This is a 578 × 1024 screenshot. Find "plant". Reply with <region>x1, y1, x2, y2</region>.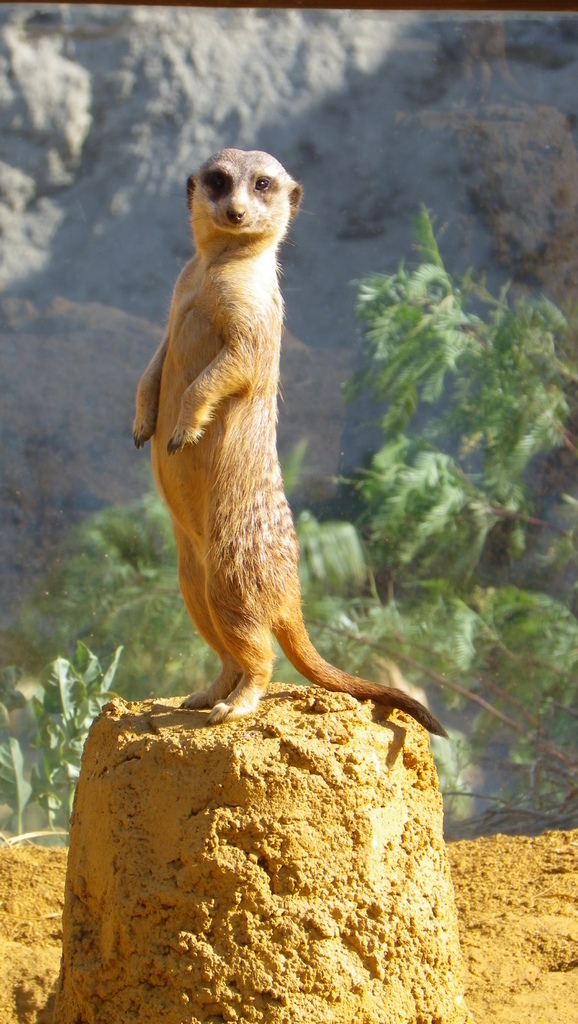
<region>2, 637, 128, 839</region>.
